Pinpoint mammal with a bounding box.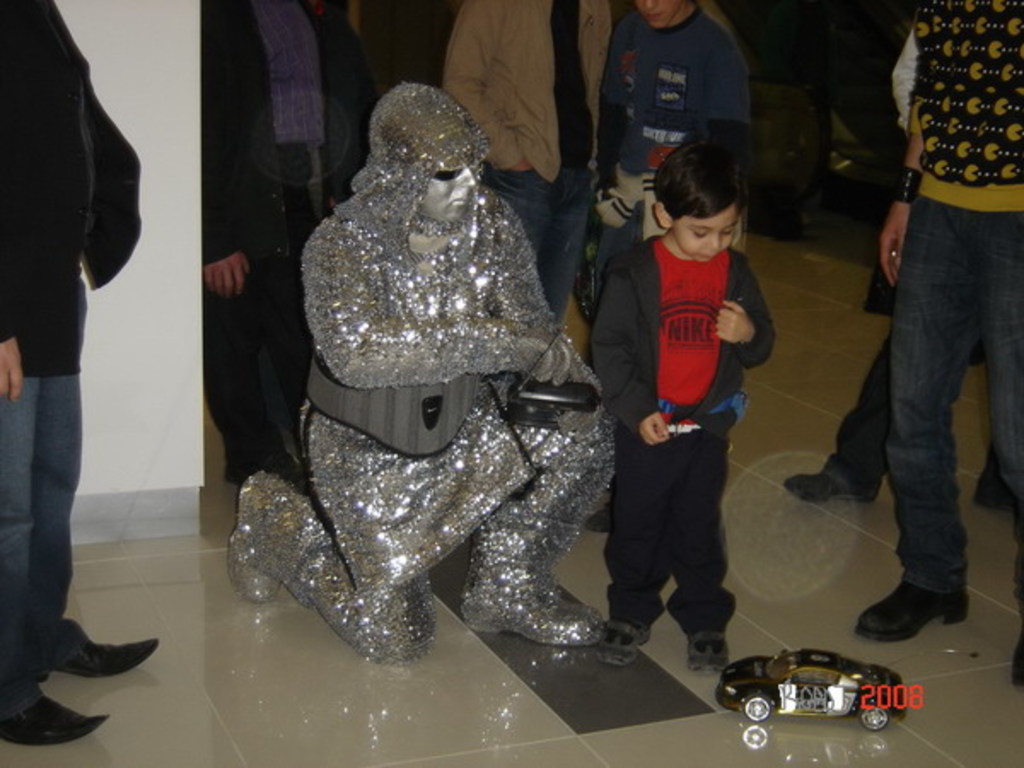
(left=855, top=0, right=1022, bottom=684).
